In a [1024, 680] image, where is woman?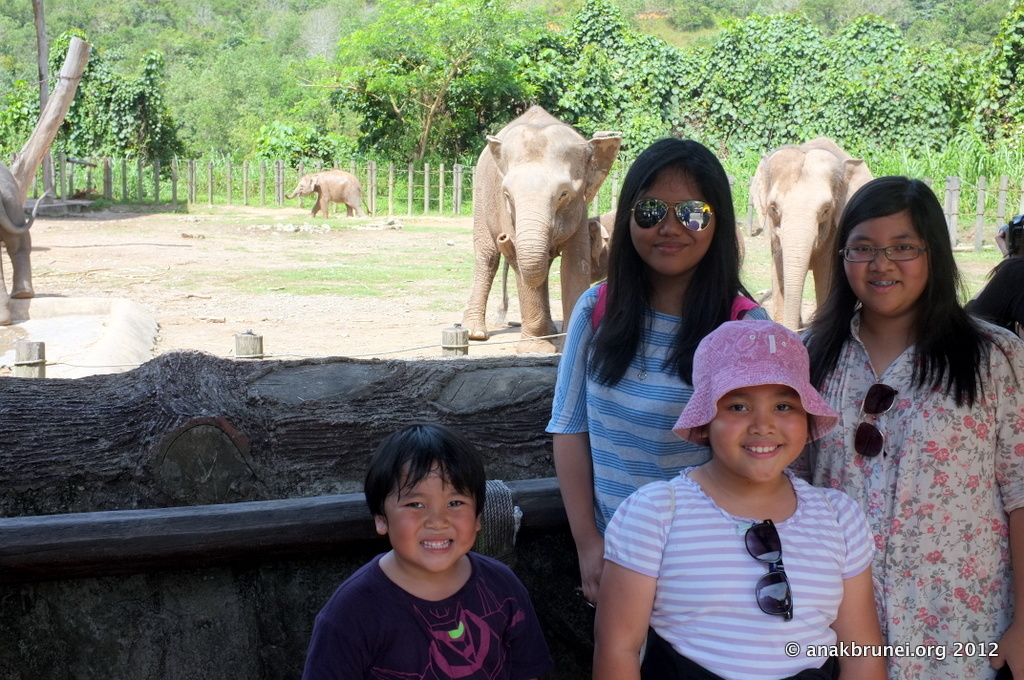
box=[543, 135, 768, 608].
